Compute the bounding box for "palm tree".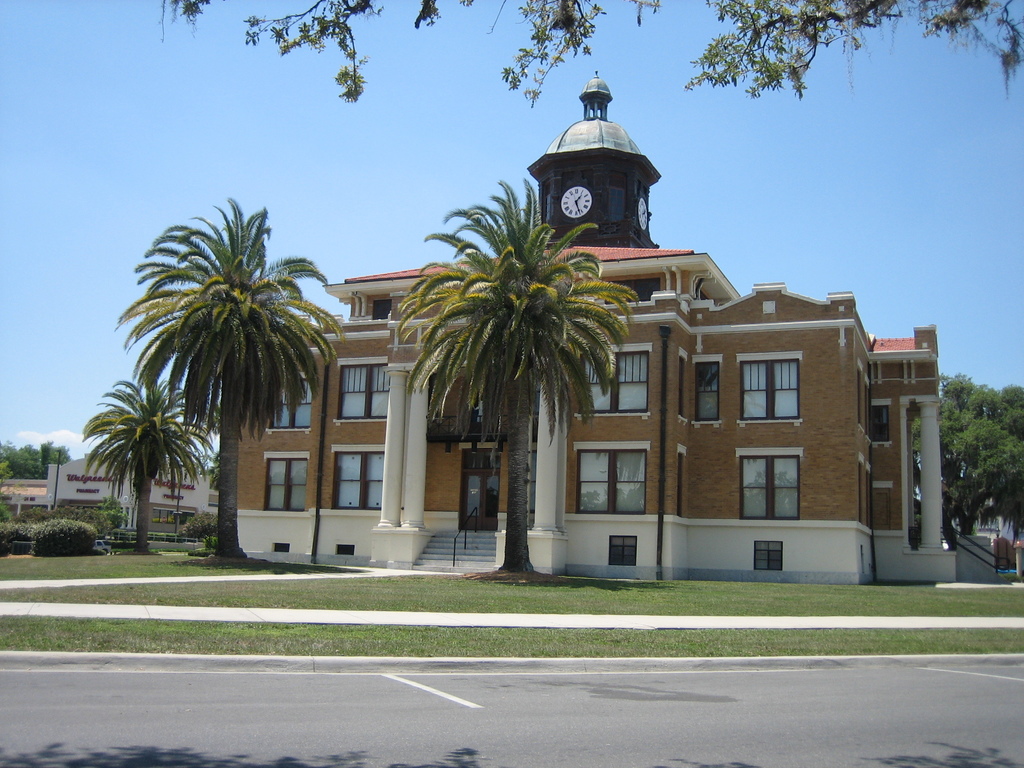
locate(75, 371, 191, 553).
